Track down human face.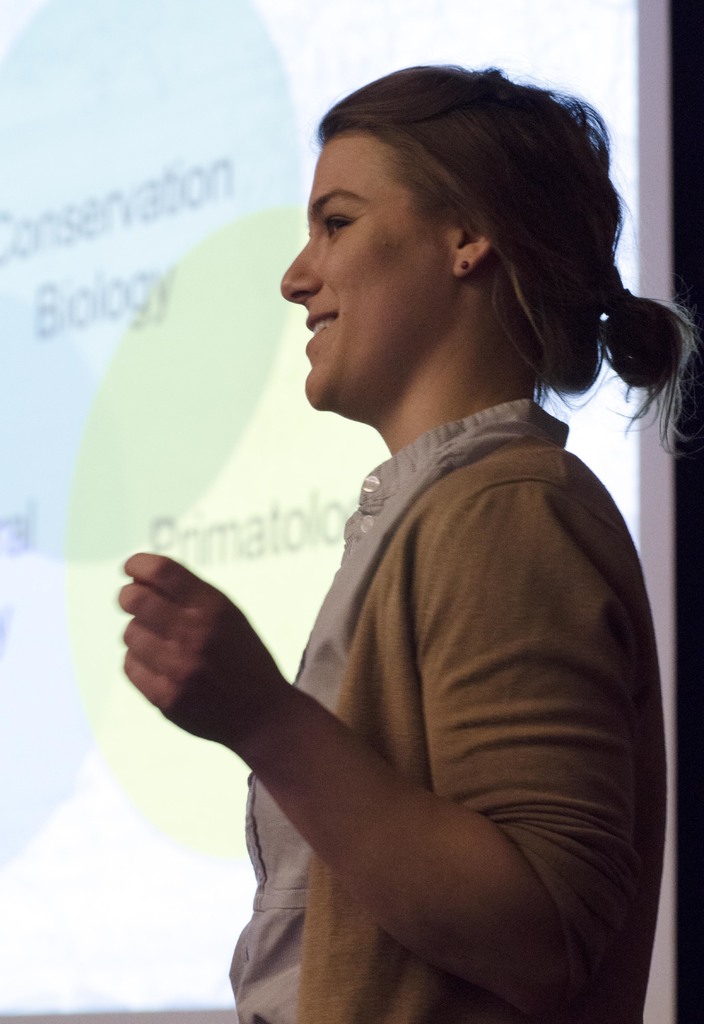
Tracked to [279,136,453,411].
